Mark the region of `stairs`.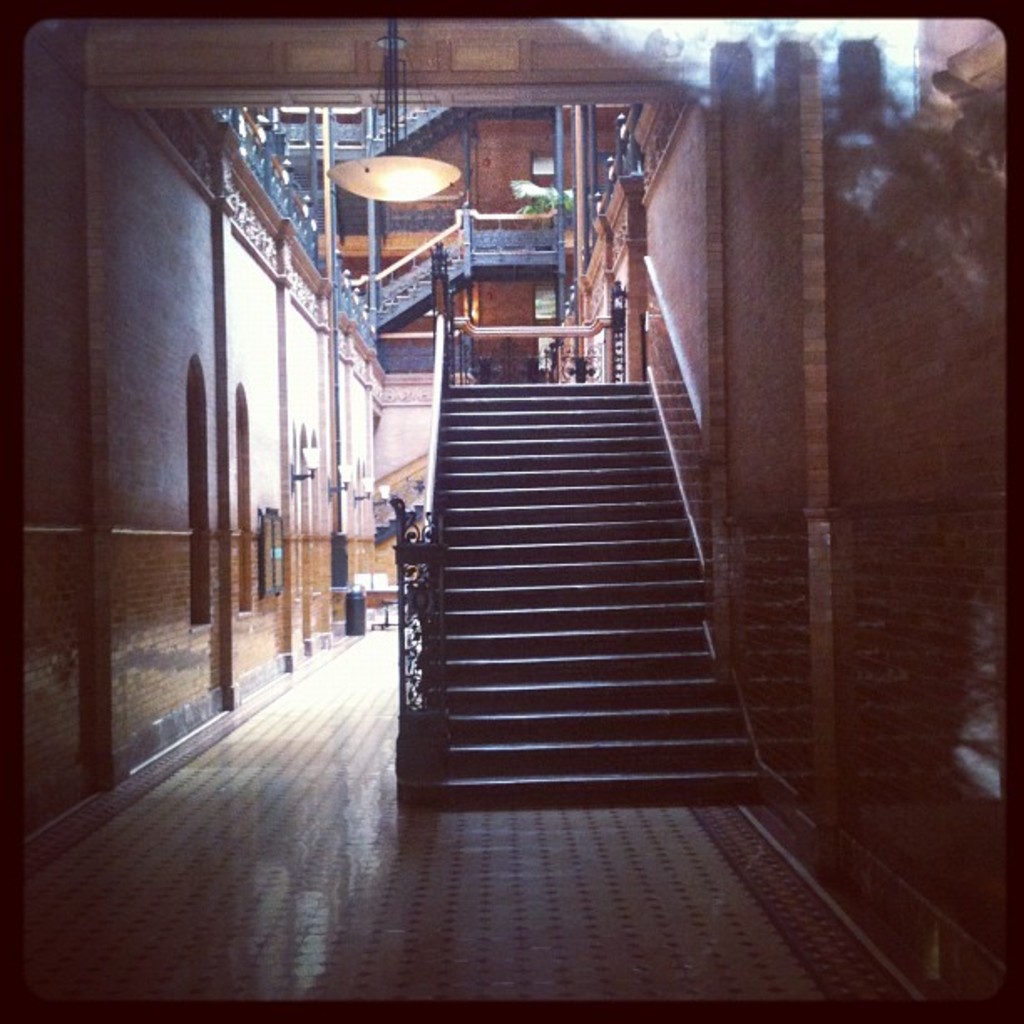
Region: [left=437, top=378, right=756, bottom=801].
